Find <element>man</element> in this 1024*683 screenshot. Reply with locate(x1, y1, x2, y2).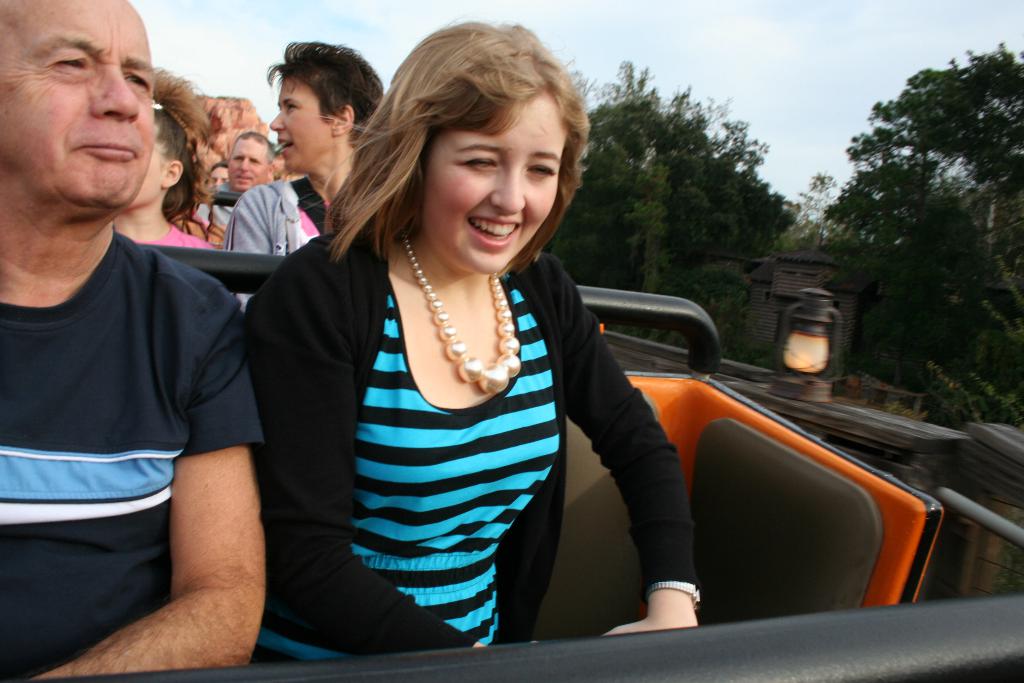
locate(199, 167, 229, 204).
